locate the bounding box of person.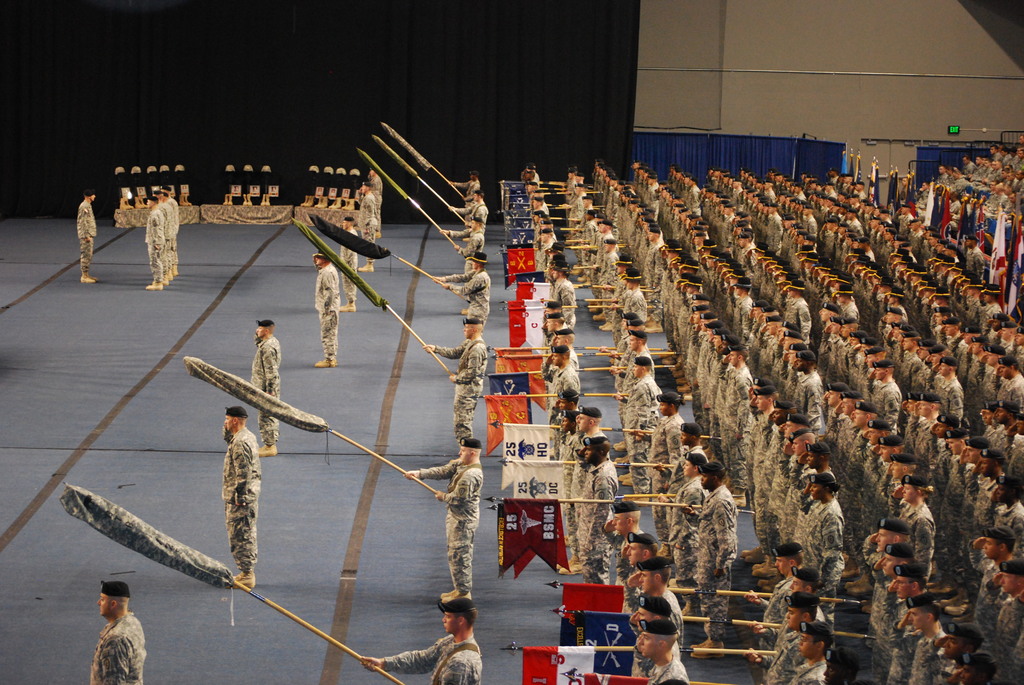
Bounding box: bbox=(543, 328, 581, 366).
